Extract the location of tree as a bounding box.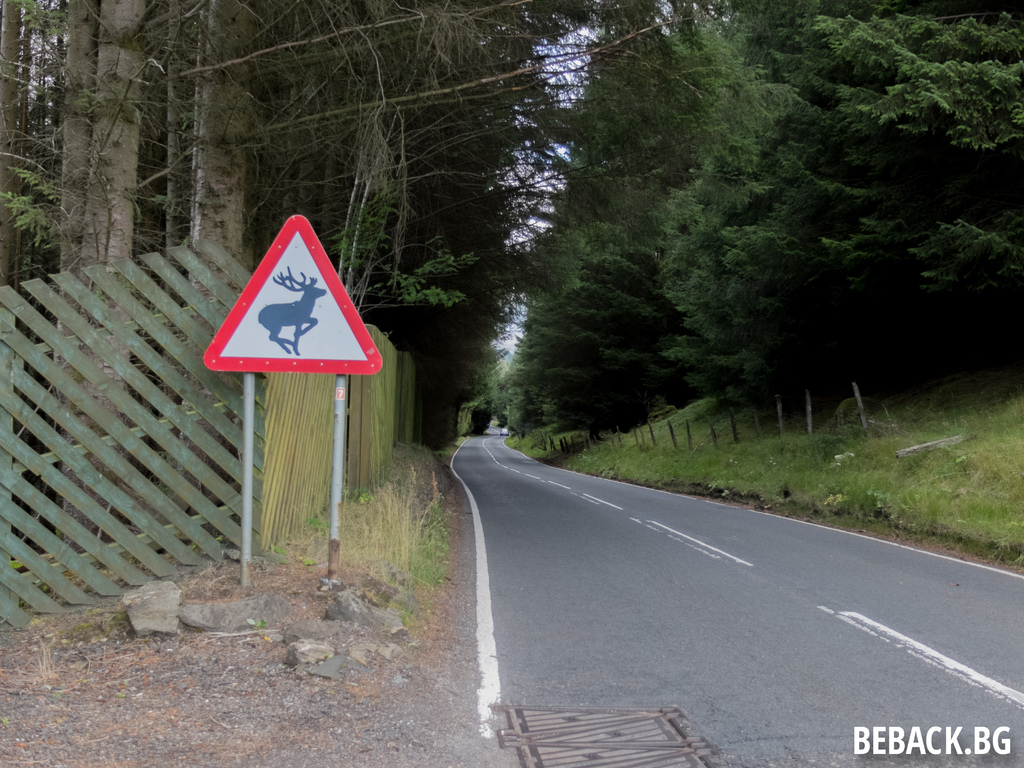
(481, 54, 670, 440).
